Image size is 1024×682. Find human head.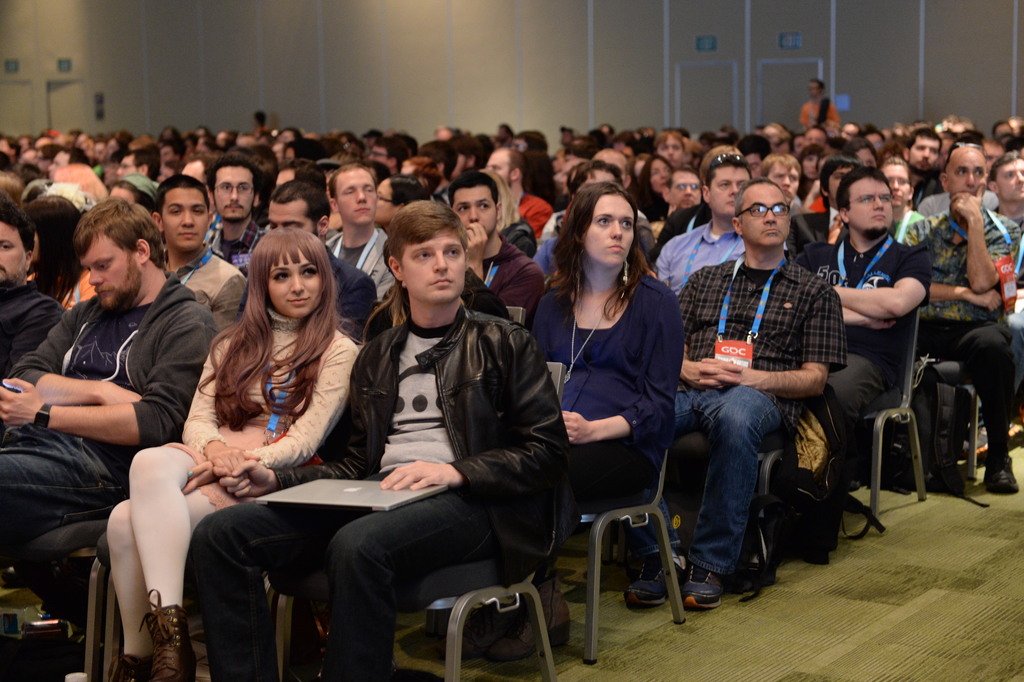
detection(938, 144, 989, 199).
